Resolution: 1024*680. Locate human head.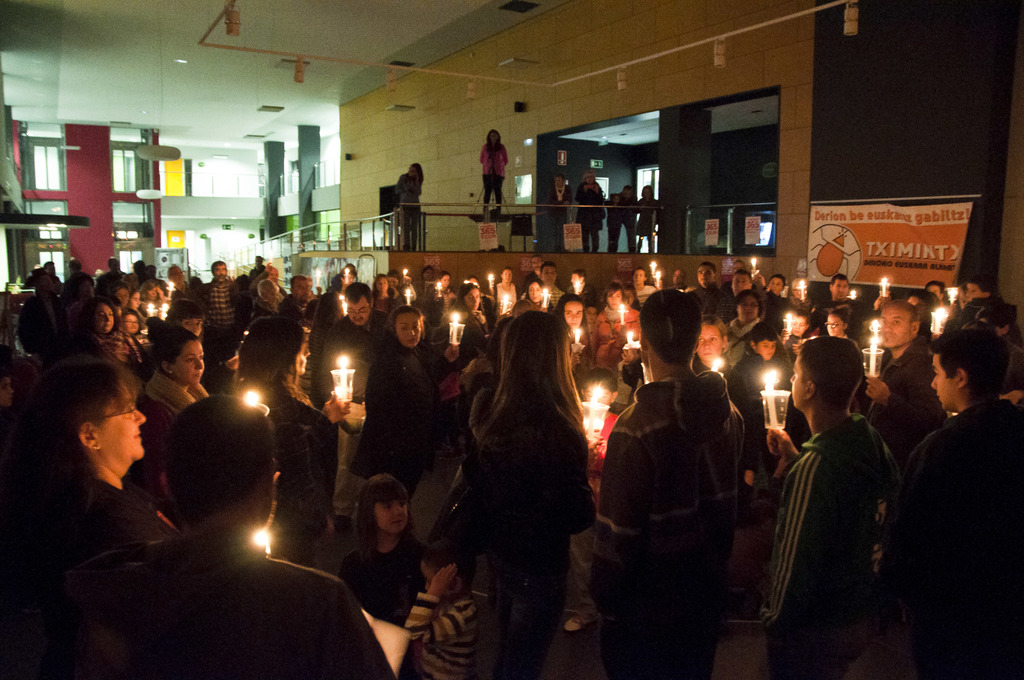
[746,323,775,366].
